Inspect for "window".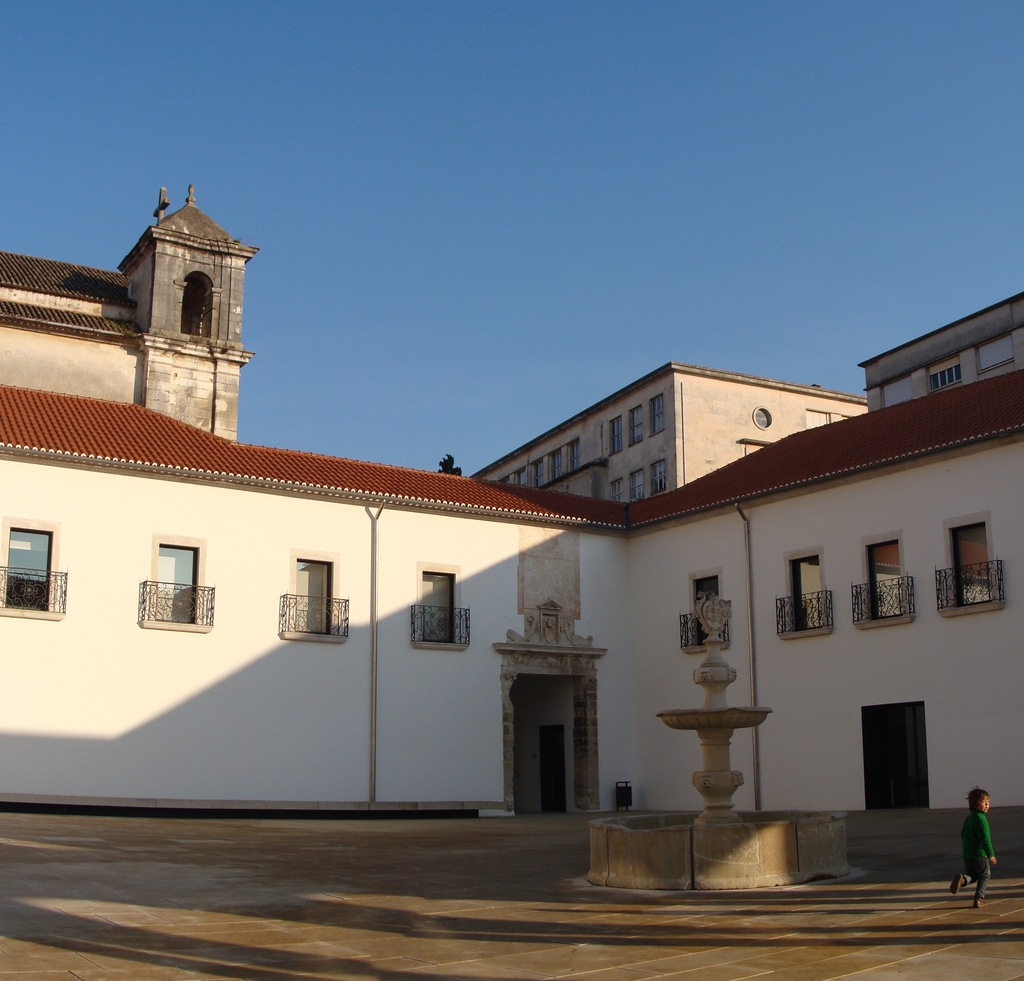
Inspection: bbox(627, 466, 640, 501).
